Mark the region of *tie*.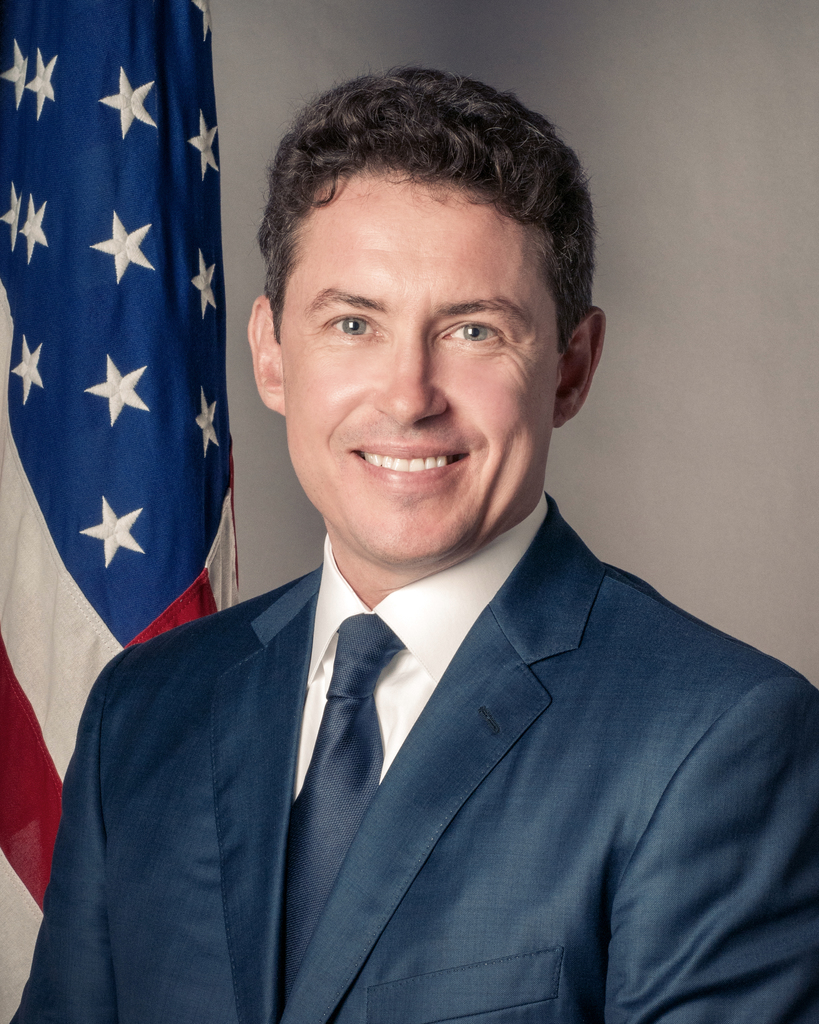
Region: region(273, 612, 402, 1000).
